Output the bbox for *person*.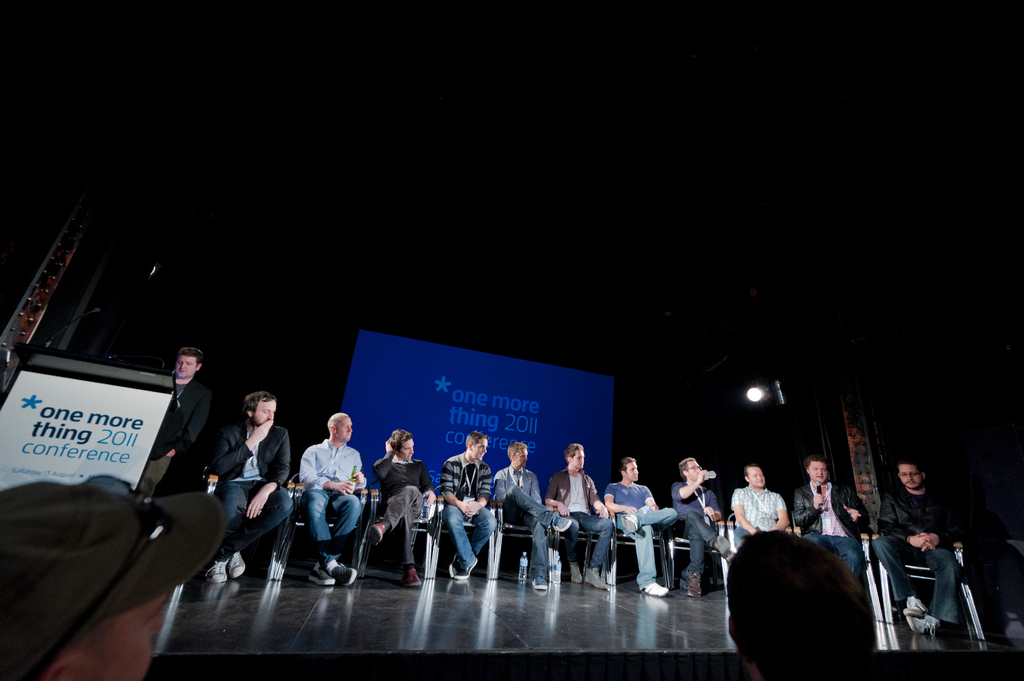
789,456,874,575.
